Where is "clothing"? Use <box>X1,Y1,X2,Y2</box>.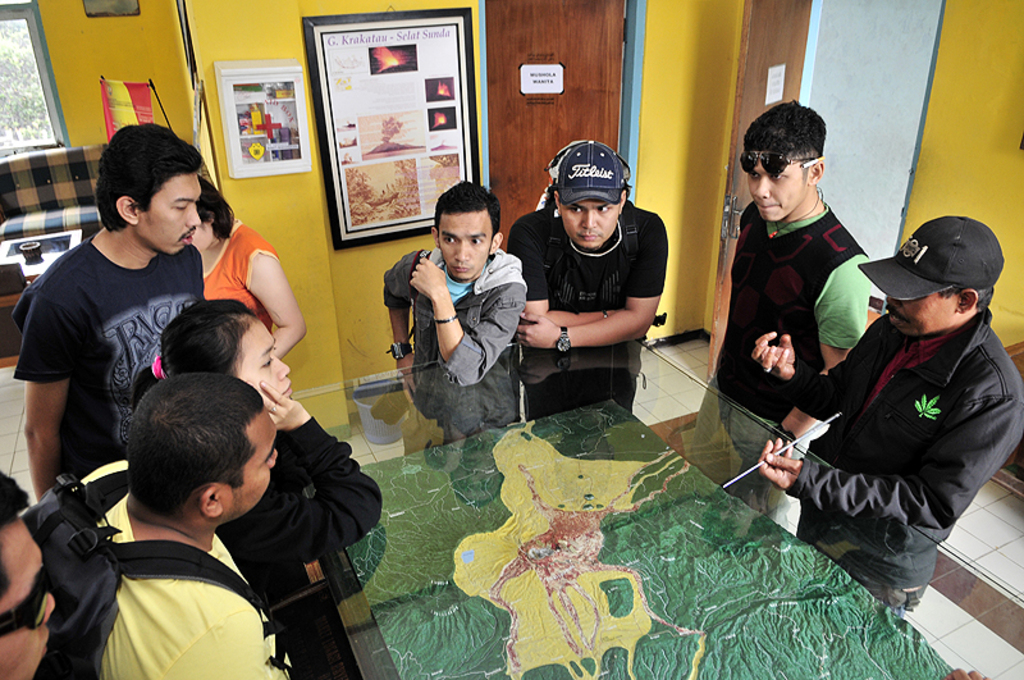
<box>681,200,872,524</box>.
